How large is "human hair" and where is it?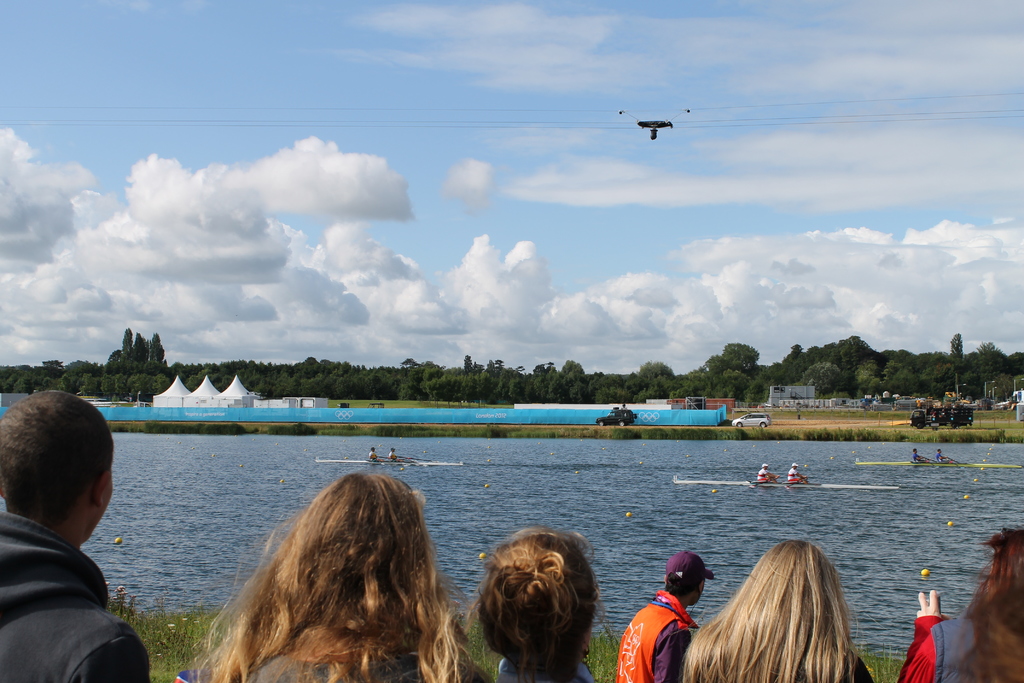
Bounding box: box(0, 389, 116, 532).
